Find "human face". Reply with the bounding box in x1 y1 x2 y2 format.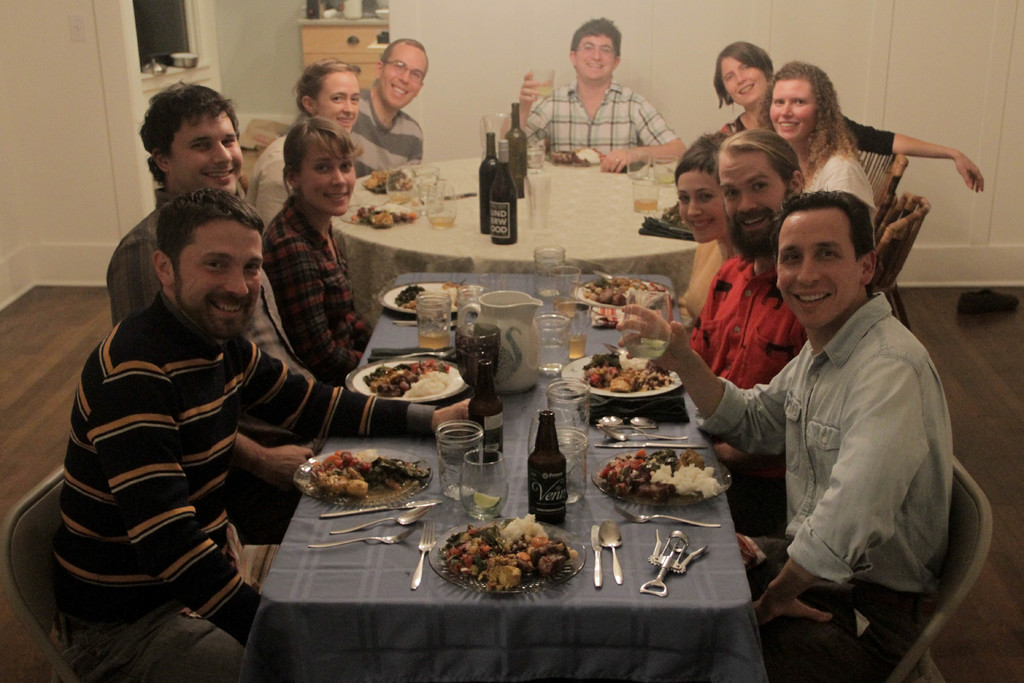
719 154 786 249.
